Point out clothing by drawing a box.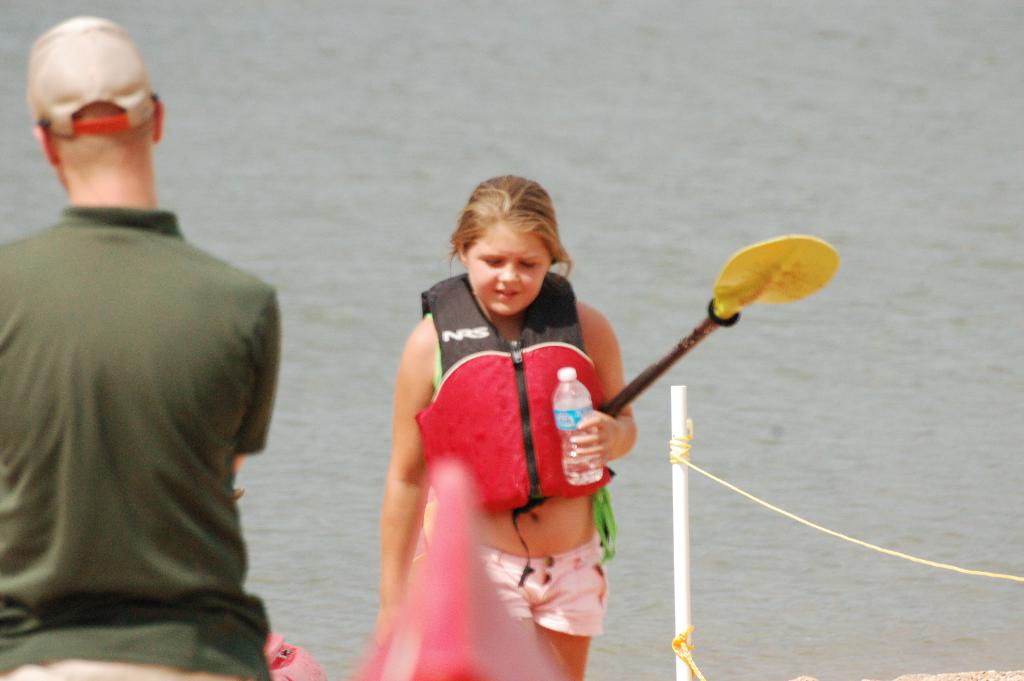
left=0, top=217, right=303, bottom=680.
